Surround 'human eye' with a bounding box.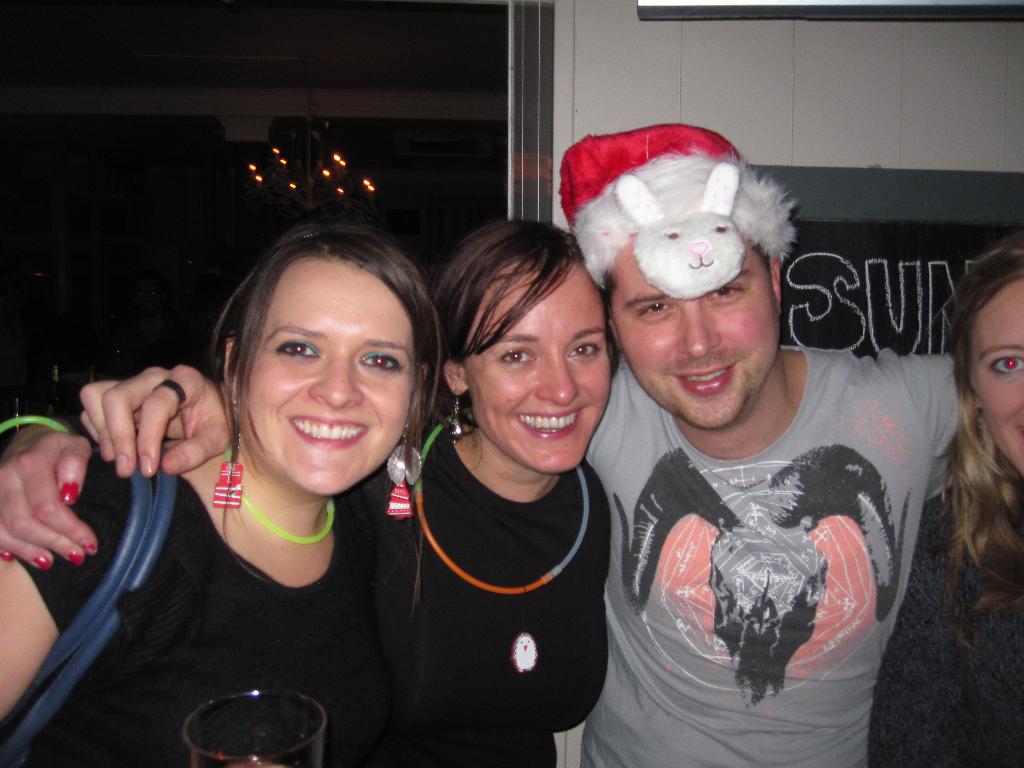
locate(636, 299, 677, 325).
